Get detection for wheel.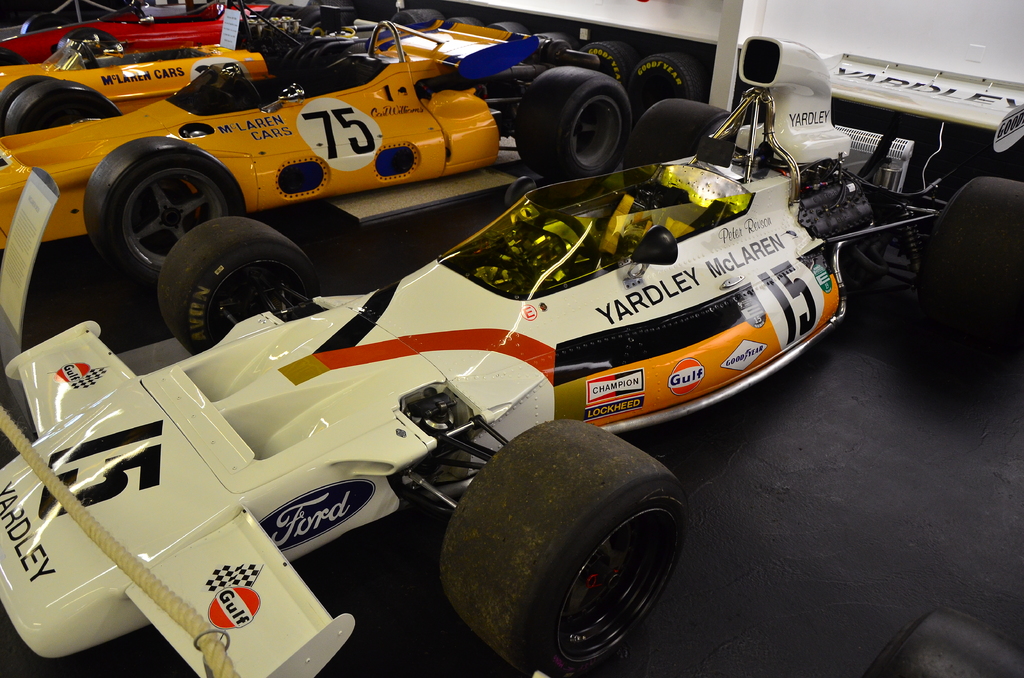
Detection: [x1=541, y1=33, x2=573, y2=49].
